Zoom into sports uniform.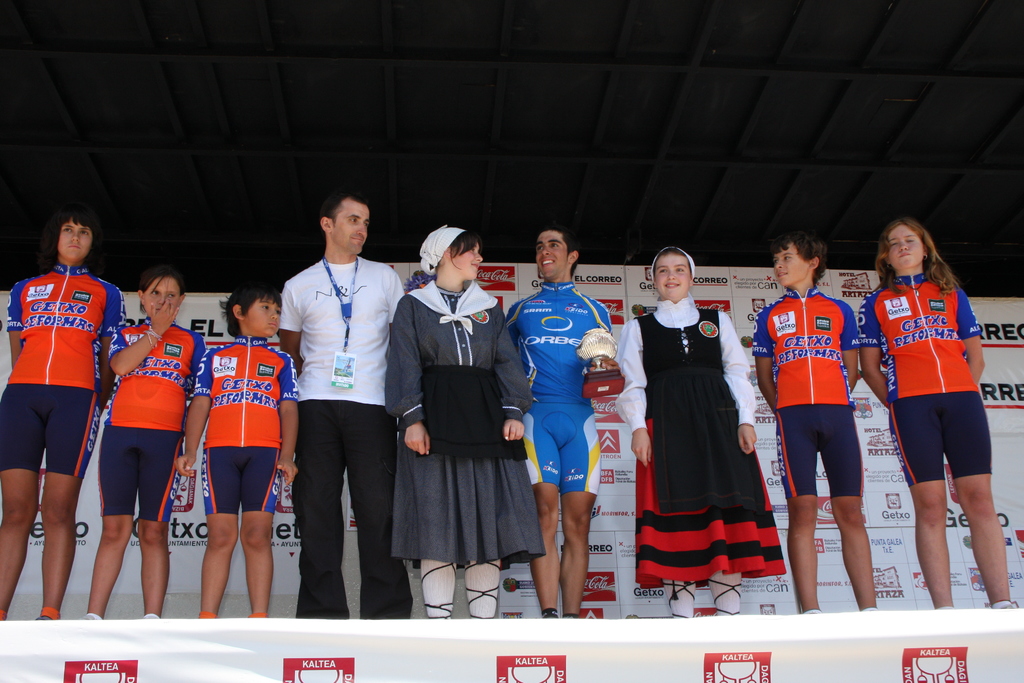
Zoom target: x1=99, y1=319, x2=209, y2=519.
